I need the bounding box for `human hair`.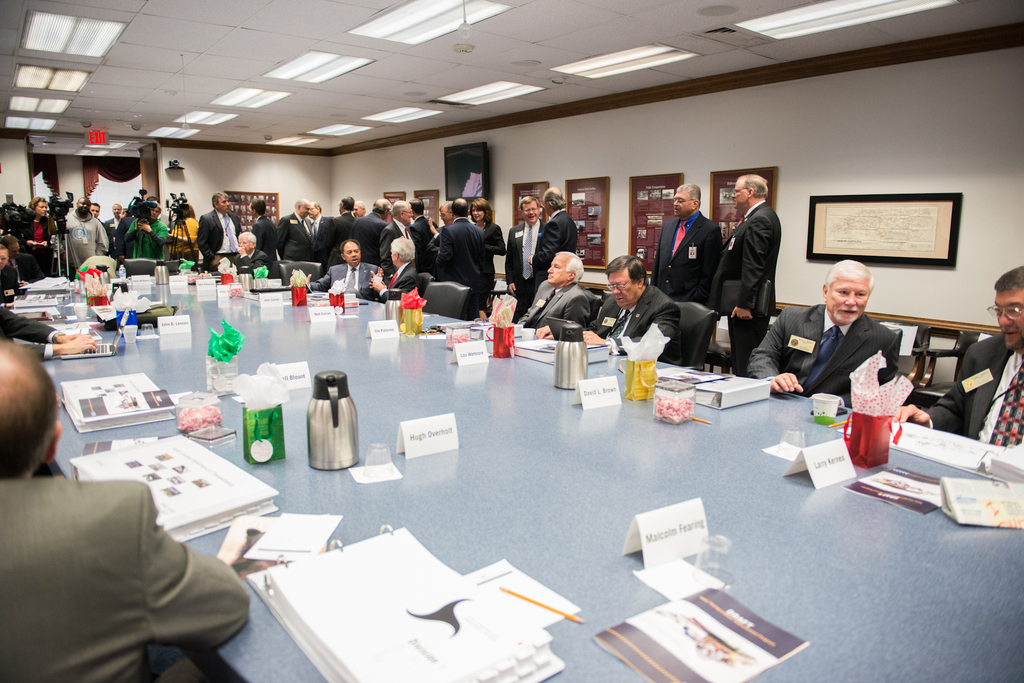
Here it is: (30, 191, 45, 213).
